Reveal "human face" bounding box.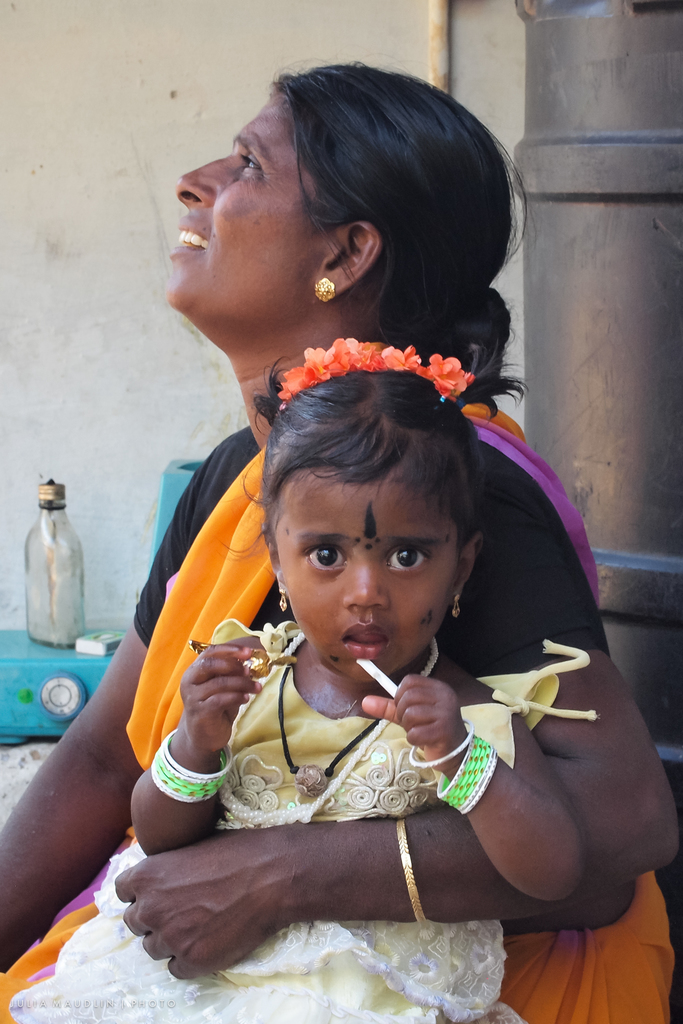
Revealed: (171, 97, 306, 299).
